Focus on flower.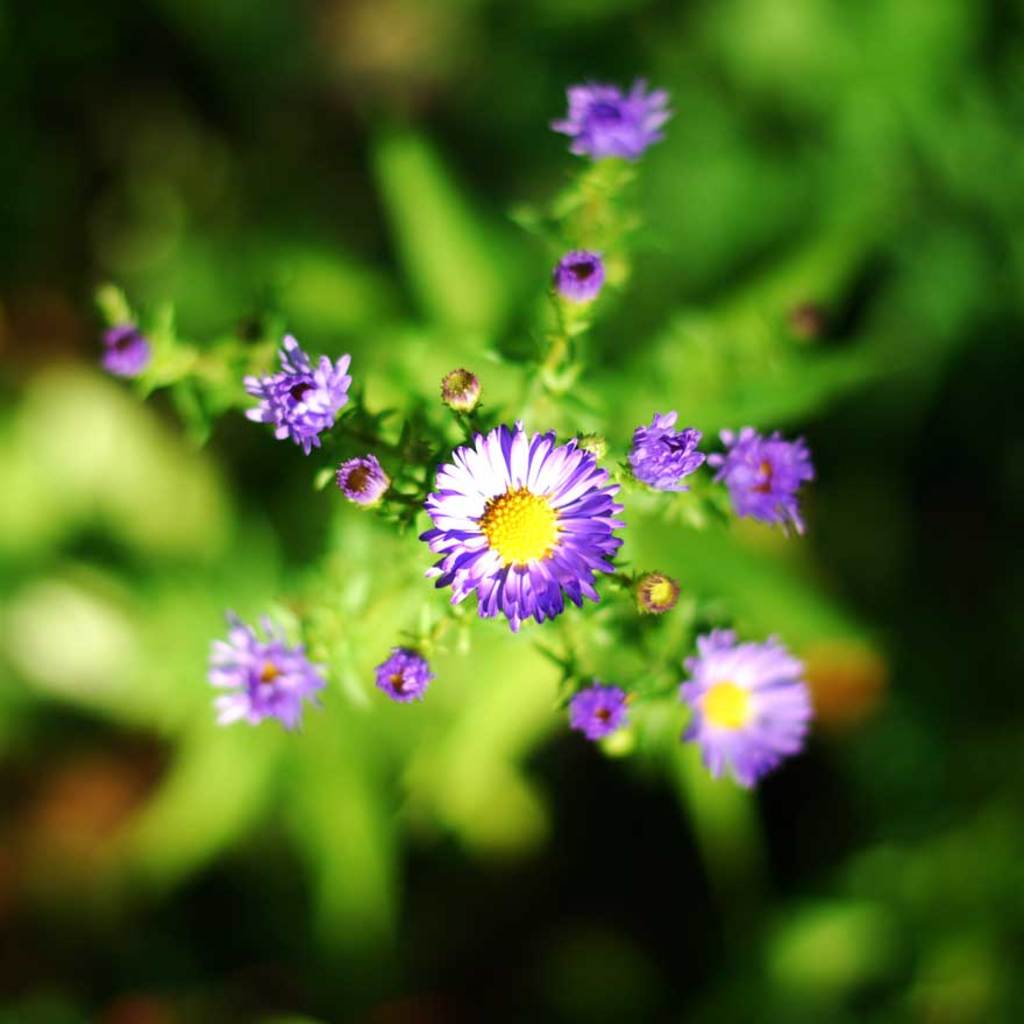
Focused at Rect(550, 78, 671, 162).
